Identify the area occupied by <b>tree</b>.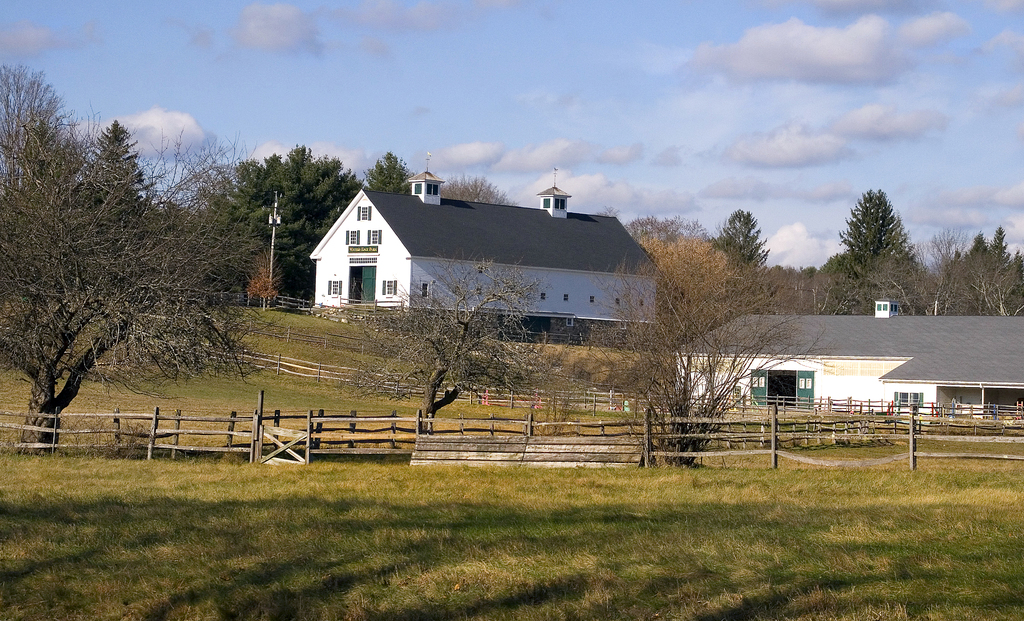
Area: 17/97/222/449.
